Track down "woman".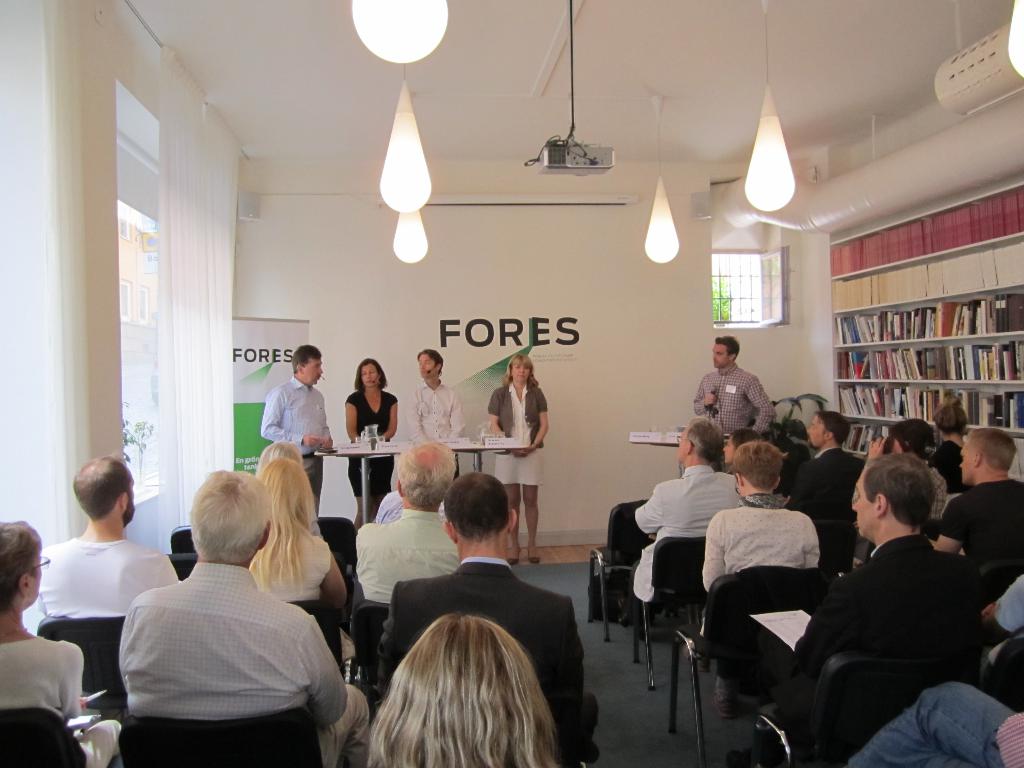
Tracked to box(0, 520, 118, 767).
